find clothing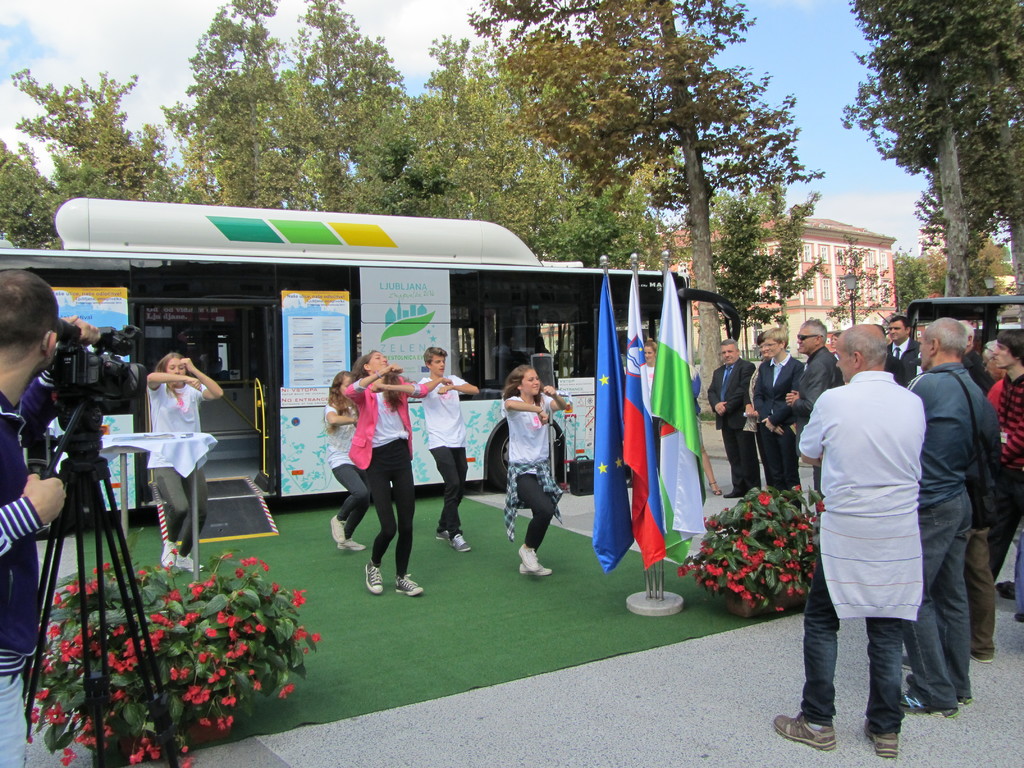
{"left": 646, "top": 364, "right": 652, "bottom": 390}
